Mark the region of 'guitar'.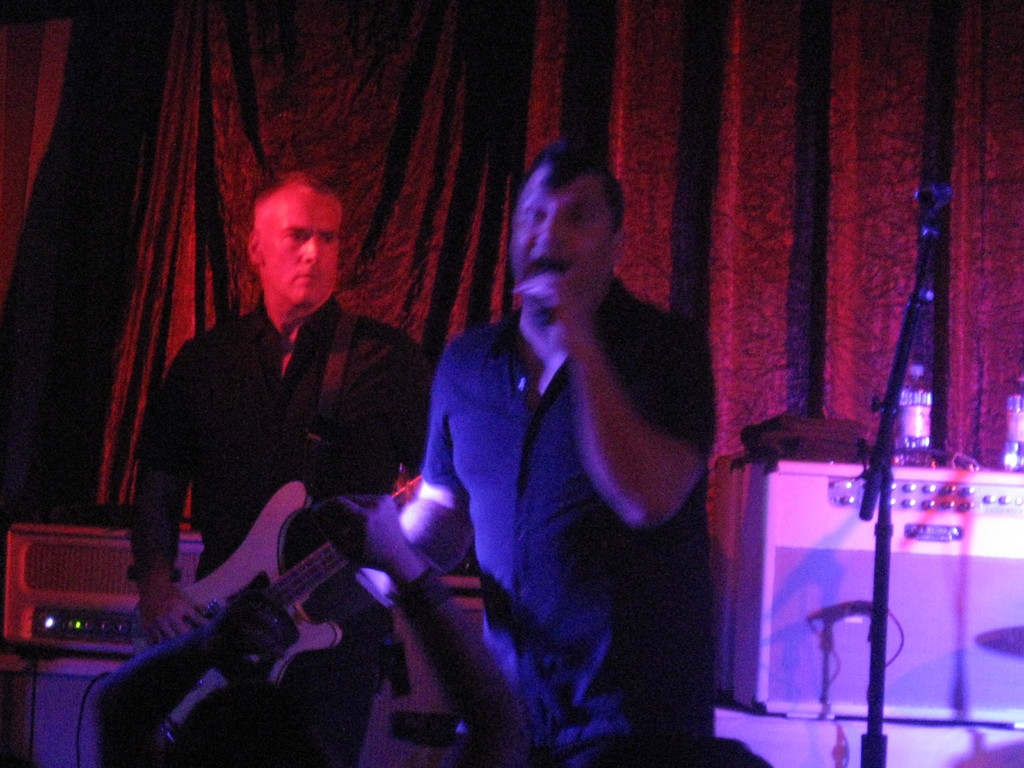
Region: (left=97, top=435, right=442, bottom=746).
